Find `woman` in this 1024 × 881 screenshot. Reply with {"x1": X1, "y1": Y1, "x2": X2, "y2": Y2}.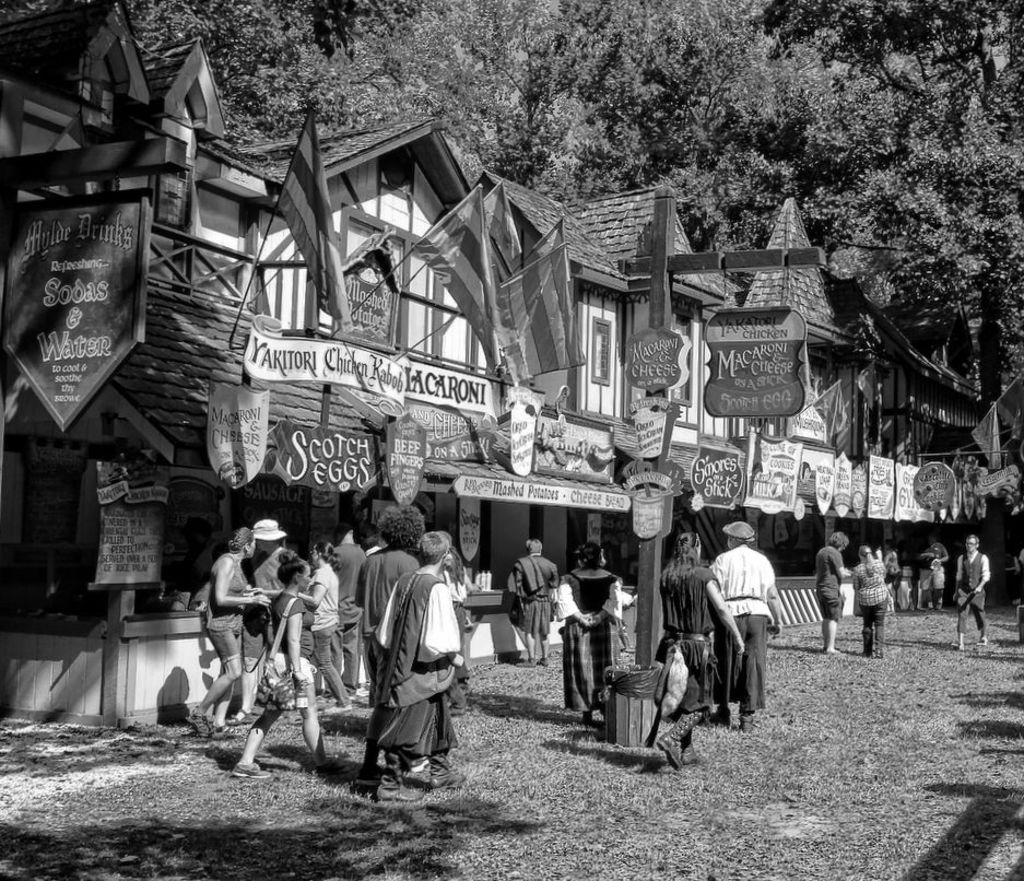
{"x1": 655, "y1": 525, "x2": 742, "y2": 773}.
